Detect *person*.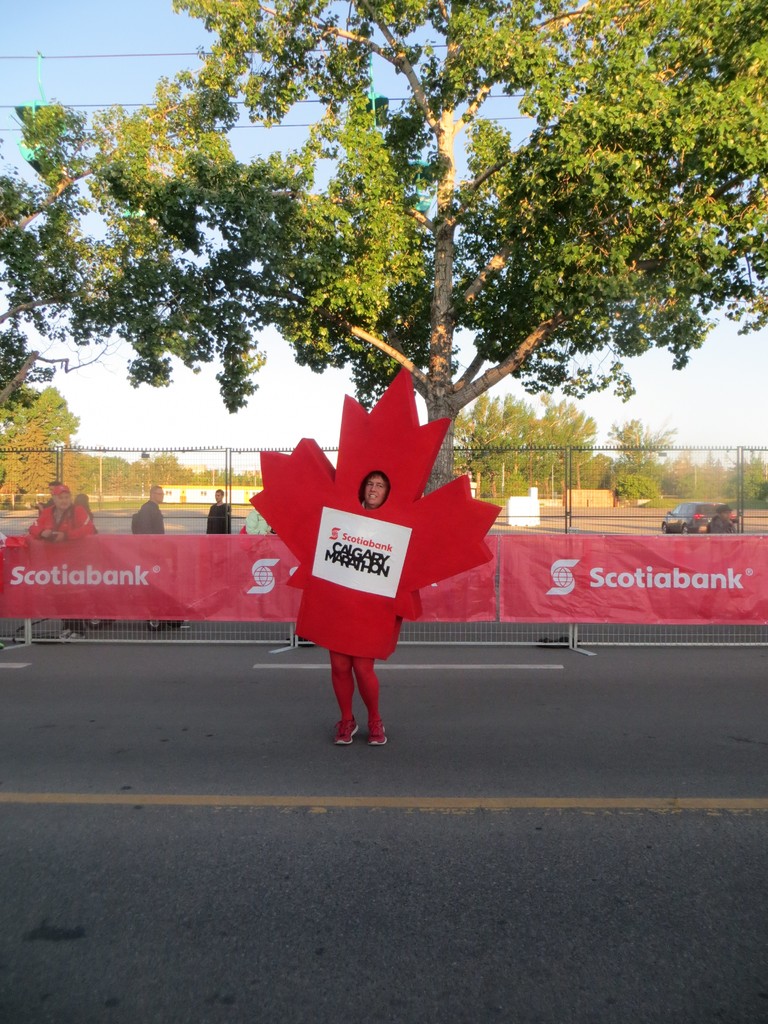
Detected at locate(122, 477, 193, 631).
